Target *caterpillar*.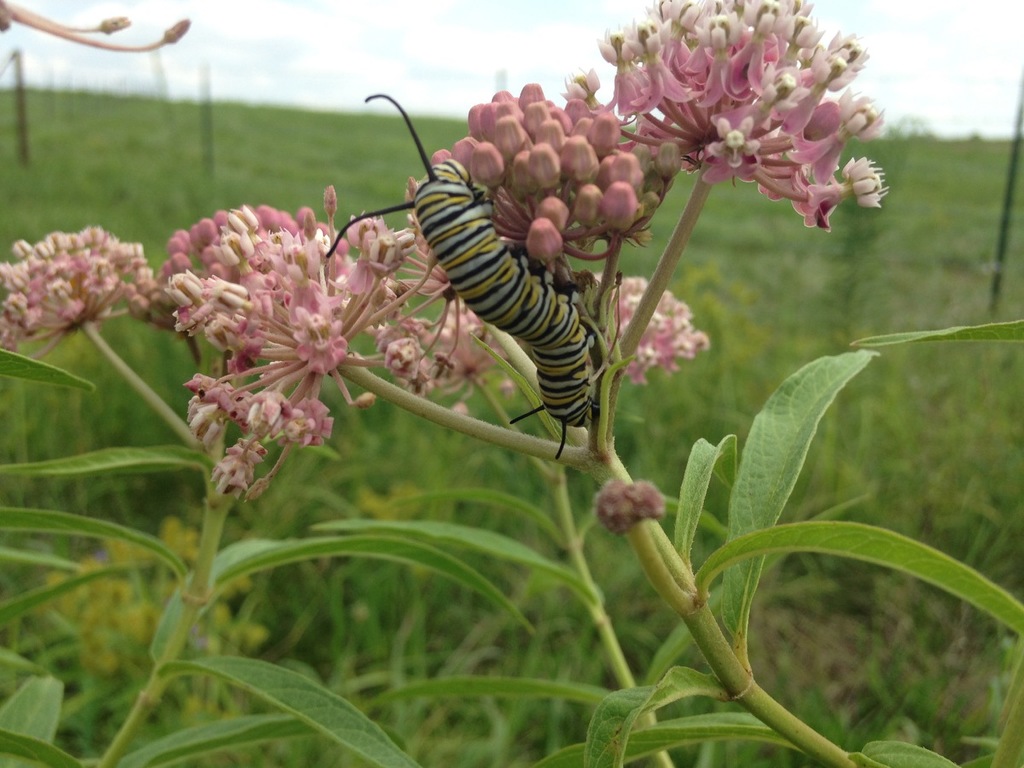
Target region: locate(325, 91, 610, 460).
